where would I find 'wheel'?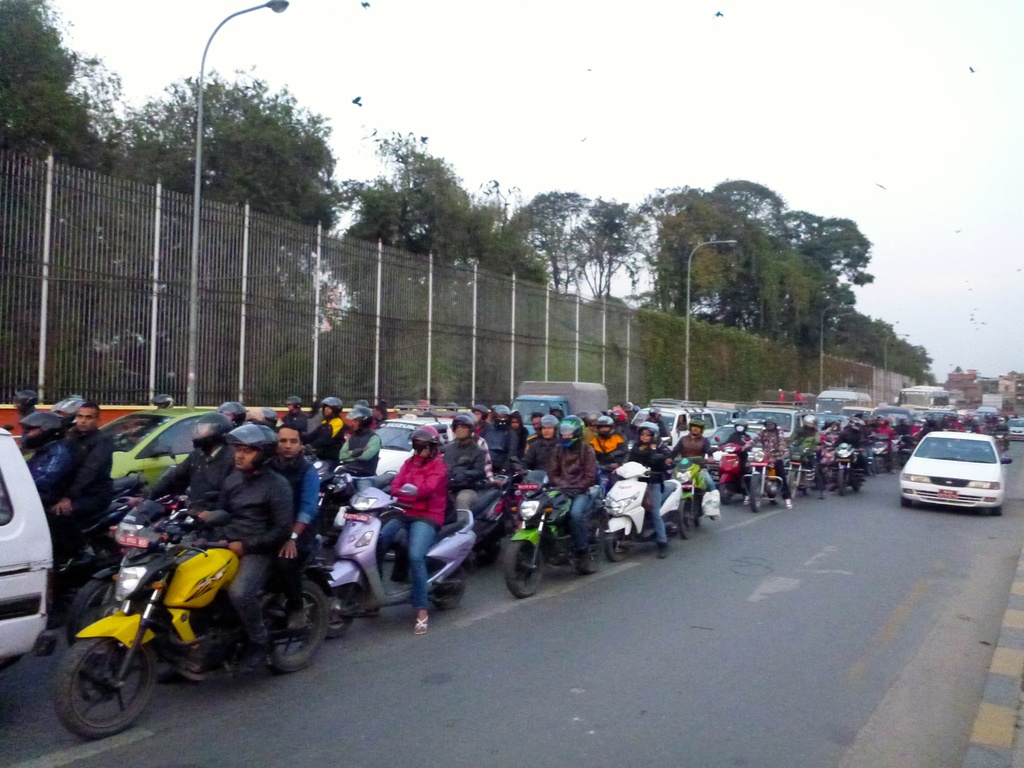
At 769:476:785:506.
